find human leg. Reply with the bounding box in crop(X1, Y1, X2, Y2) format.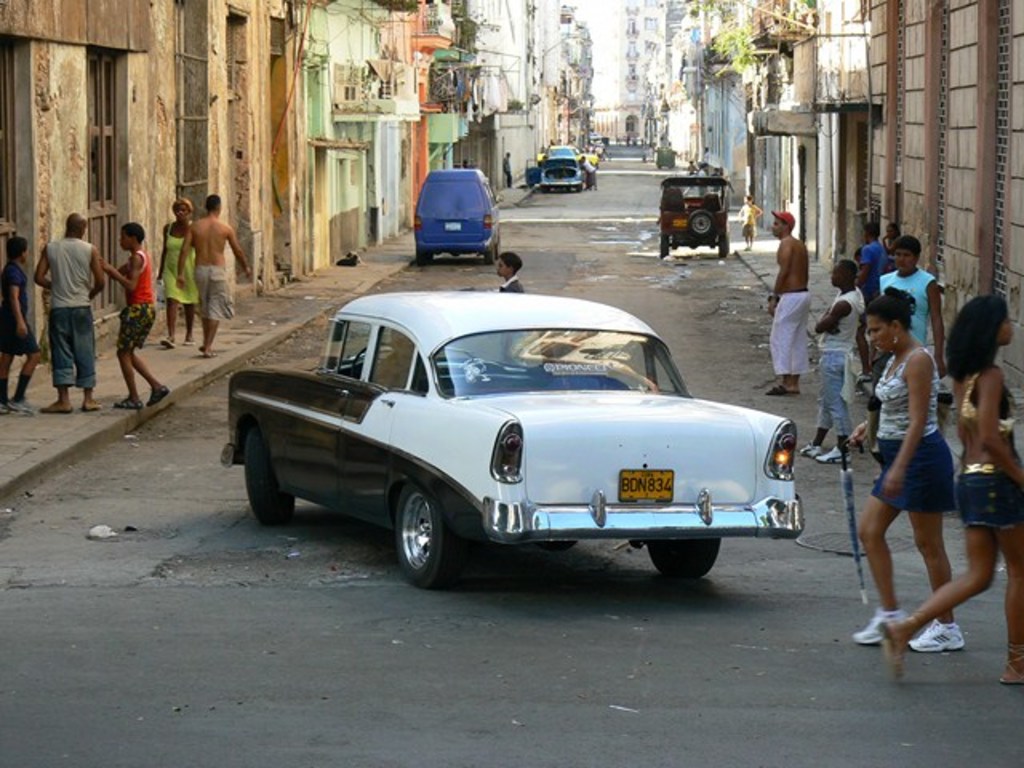
crop(187, 299, 189, 344).
